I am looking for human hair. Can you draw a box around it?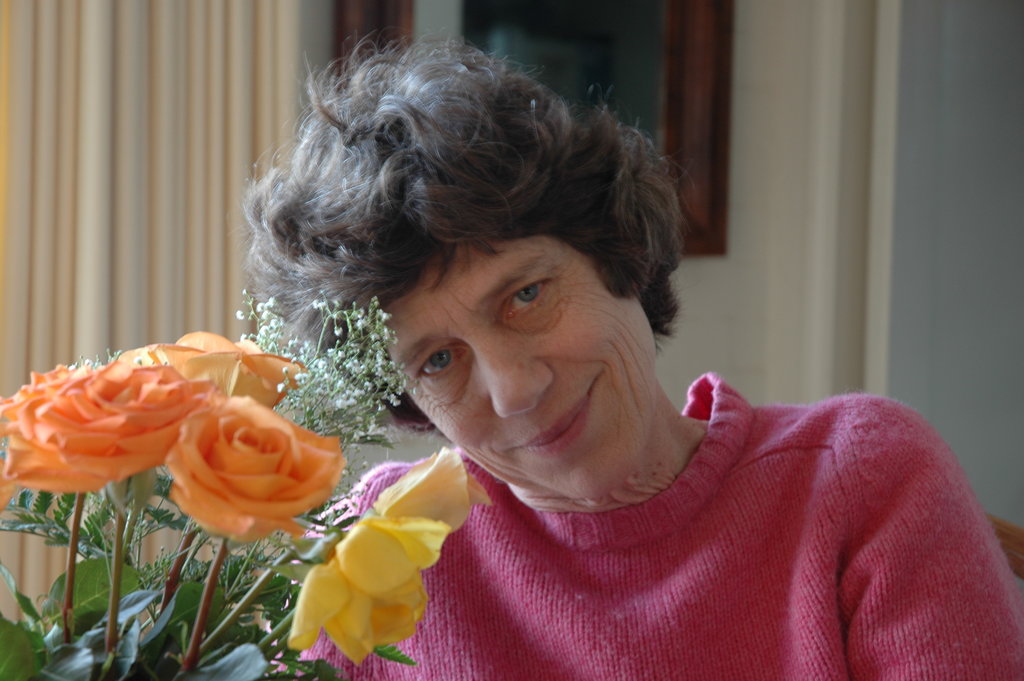
Sure, the bounding box is [259, 47, 690, 420].
